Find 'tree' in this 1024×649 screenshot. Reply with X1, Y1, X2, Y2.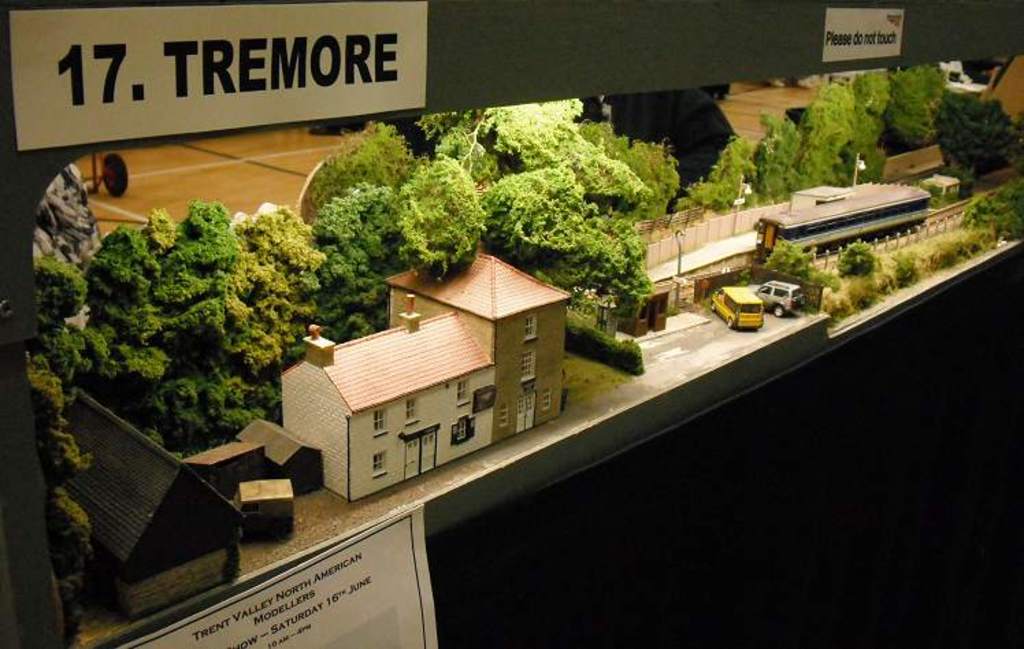
925, 85, 1023, 200.
